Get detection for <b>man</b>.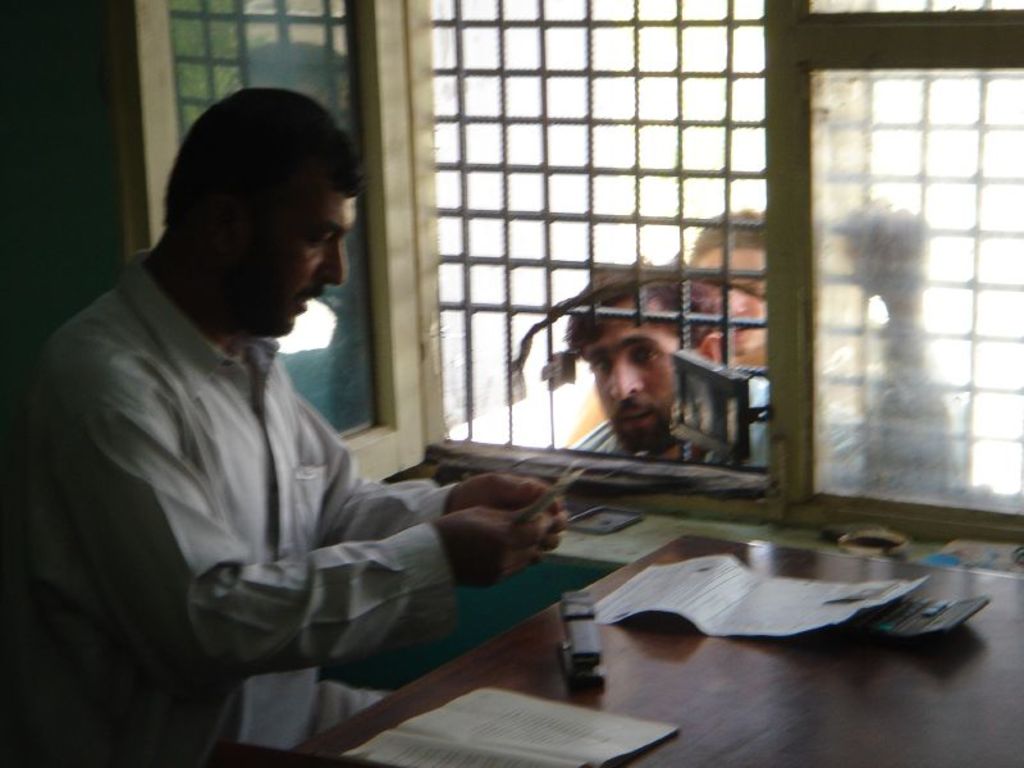
Detection: 695:207:780:370.
